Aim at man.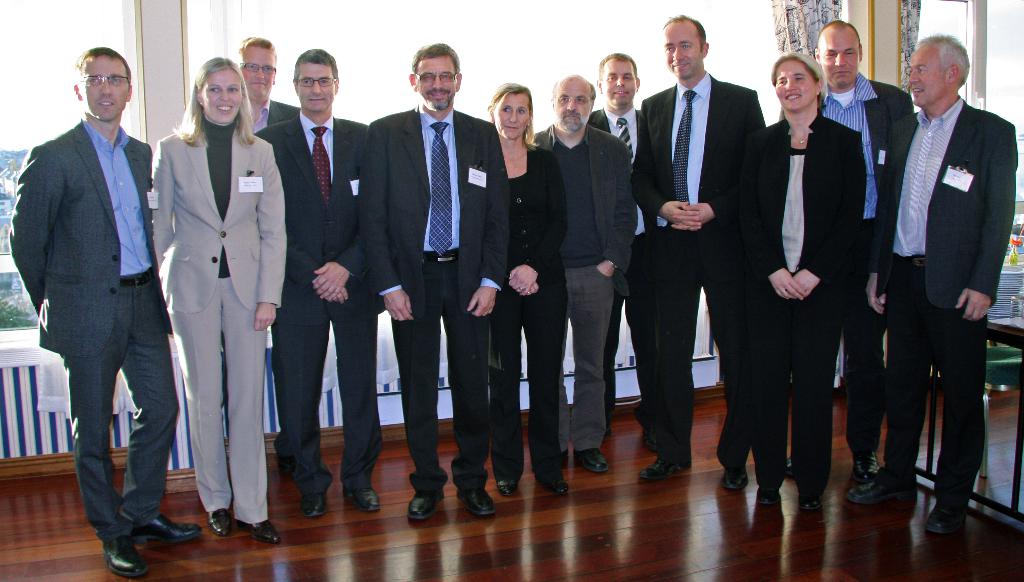
Aimed at rect(225, 36, 300, 476).
